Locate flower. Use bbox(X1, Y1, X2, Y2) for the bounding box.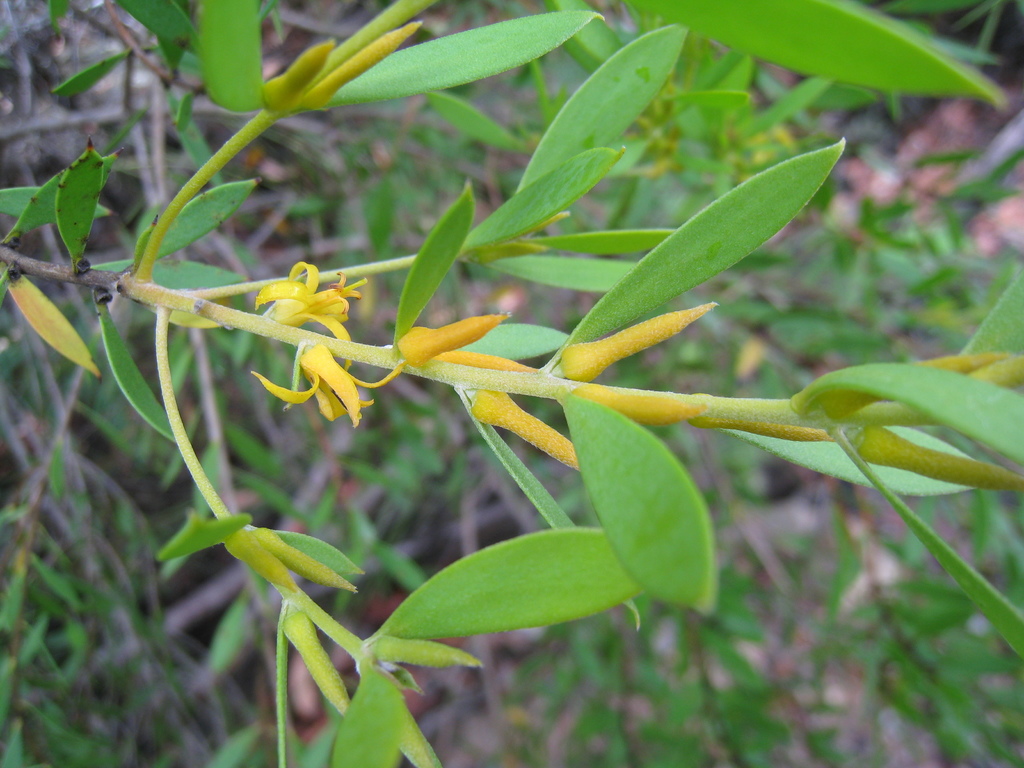
bbox(566, 299, 718, 380).
